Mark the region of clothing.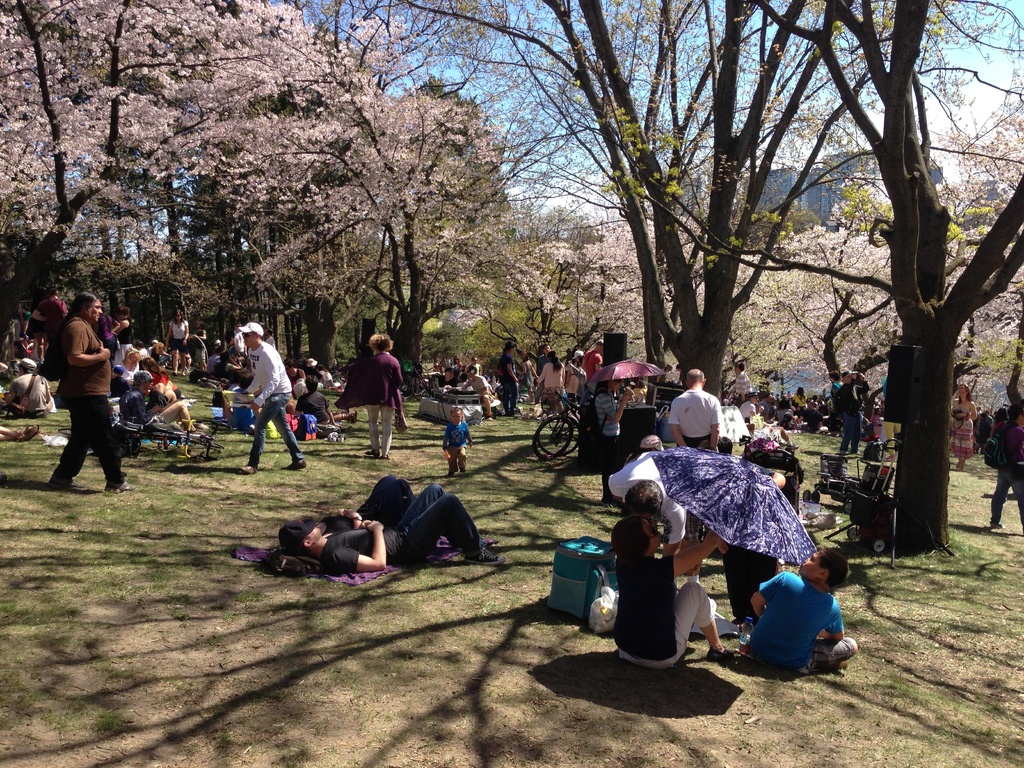
Region: x1=328 y1=346 x2=405 y2=406.
